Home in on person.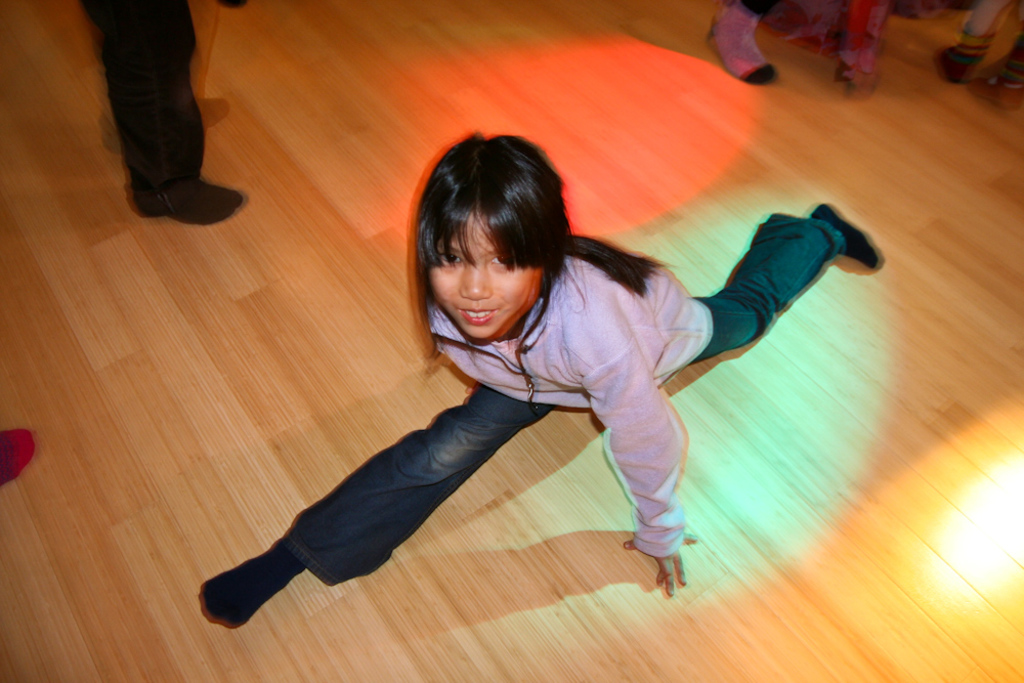
Homed in at crop(200, 129, 885, 633).
